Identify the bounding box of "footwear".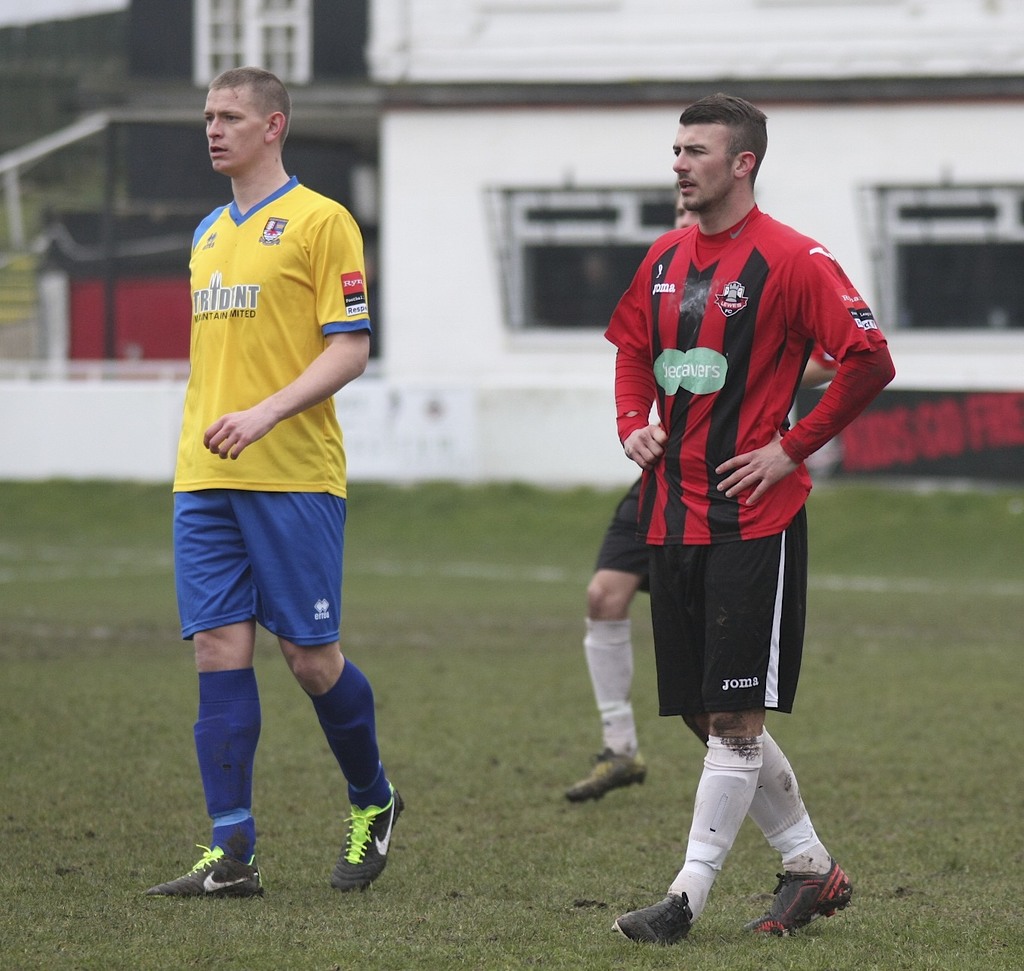
329 782 404 906.
